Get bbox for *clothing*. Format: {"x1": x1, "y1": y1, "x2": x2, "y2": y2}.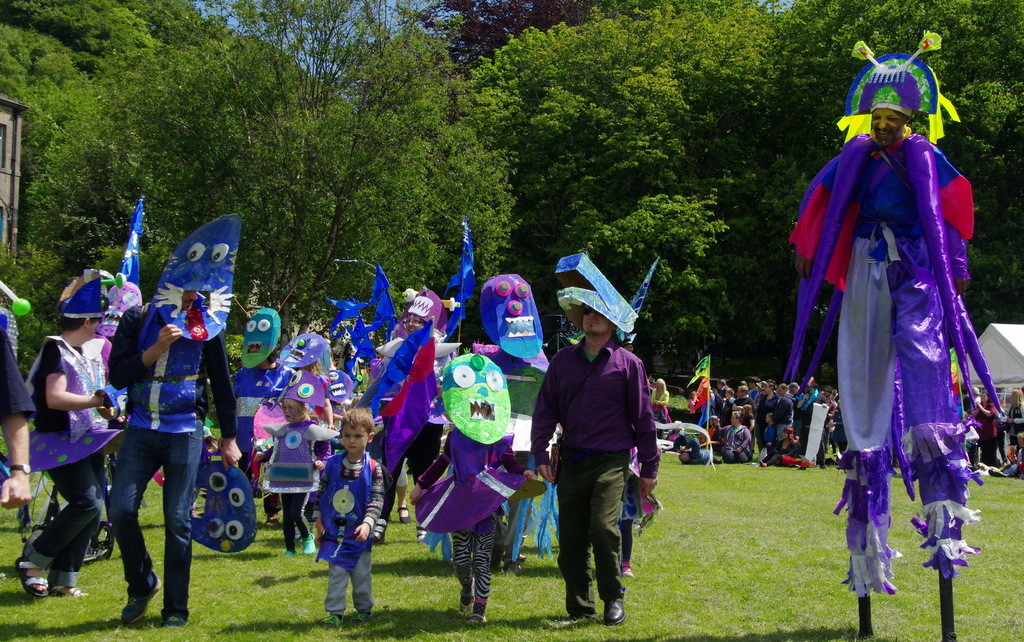
{"x1": 734, "y1": 397, "x2": 756, "y2": 412}.
